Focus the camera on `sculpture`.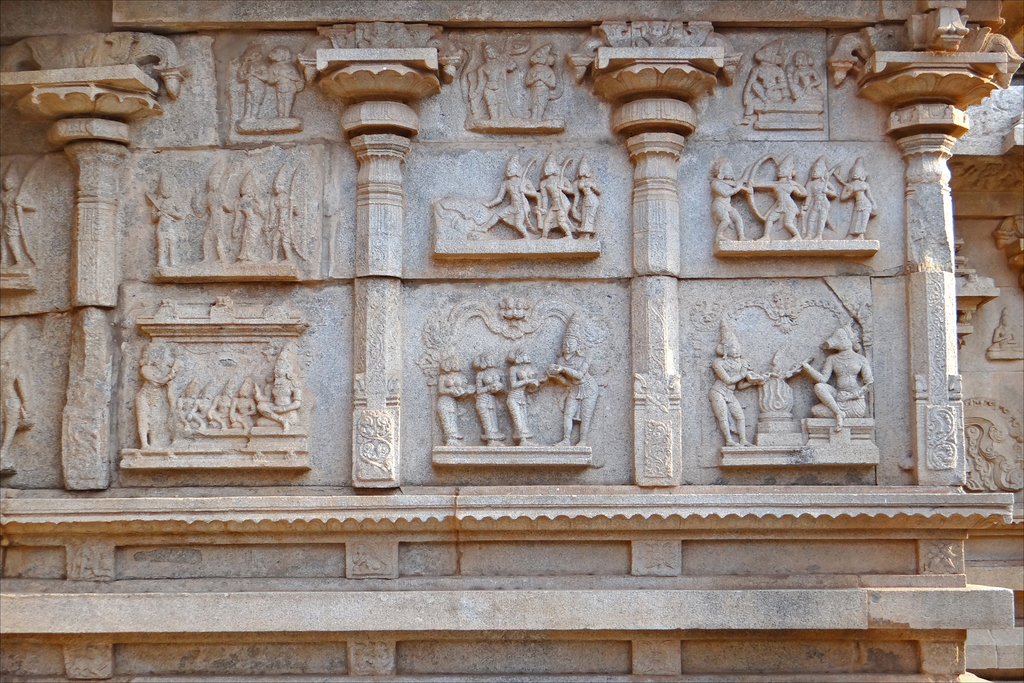
Focus region: l=480, t=154, r=535, b=236.
